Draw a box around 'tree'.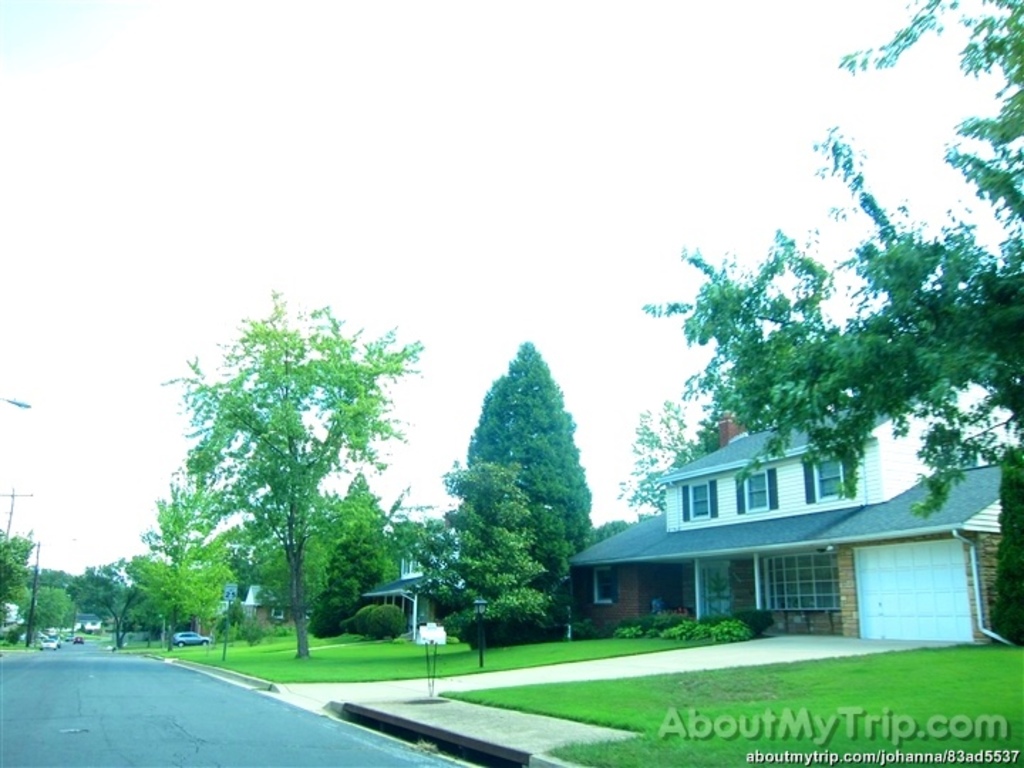
{"left": 427, "top": 334, "right": 600, "bottom": 654}.
